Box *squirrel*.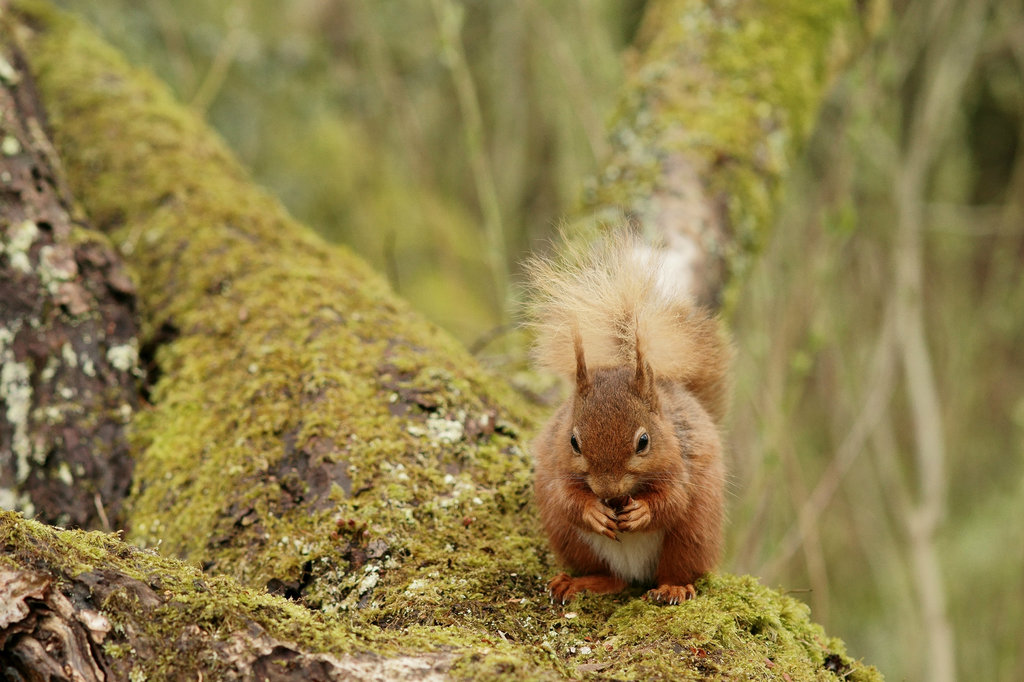
<bbox>526, 221, 739, 607</bbox>.
